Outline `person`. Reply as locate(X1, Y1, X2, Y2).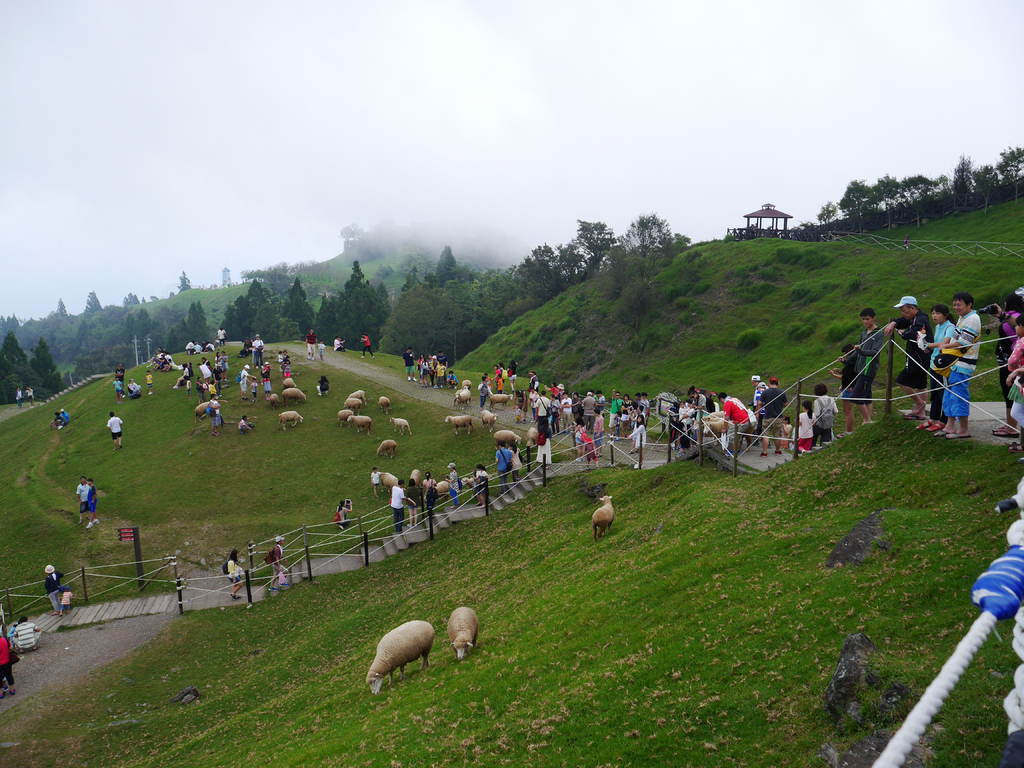
locate(112, 374, 122, 401).
